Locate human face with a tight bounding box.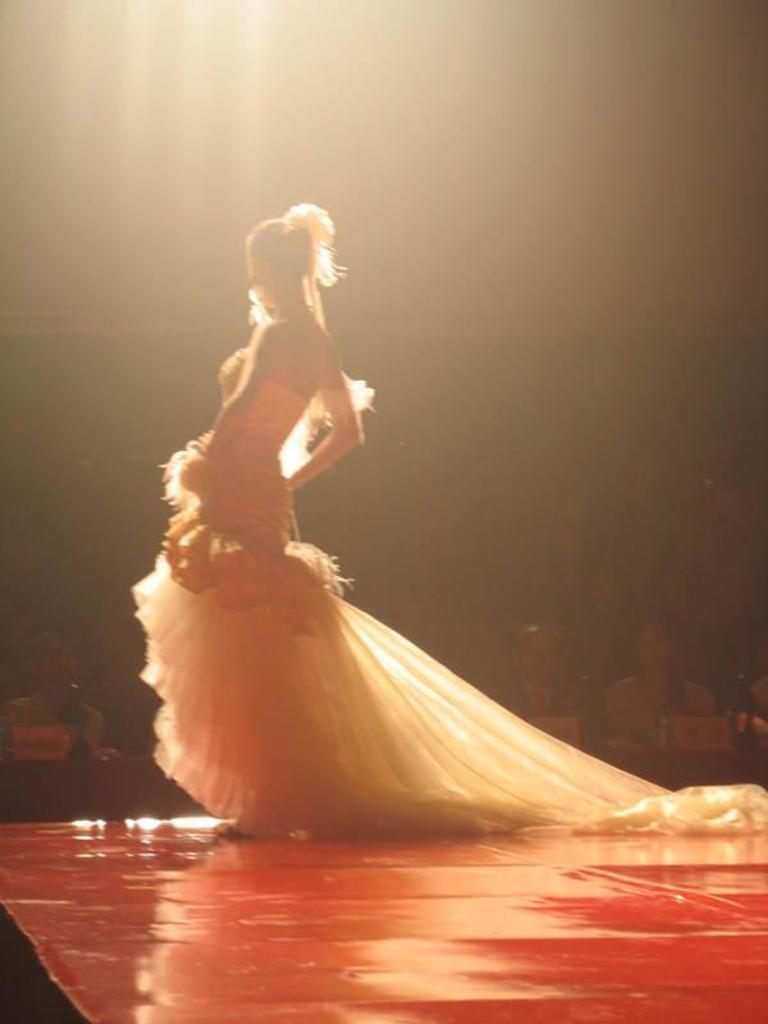
x1=636 y1=623 x2=669 y2=677.
